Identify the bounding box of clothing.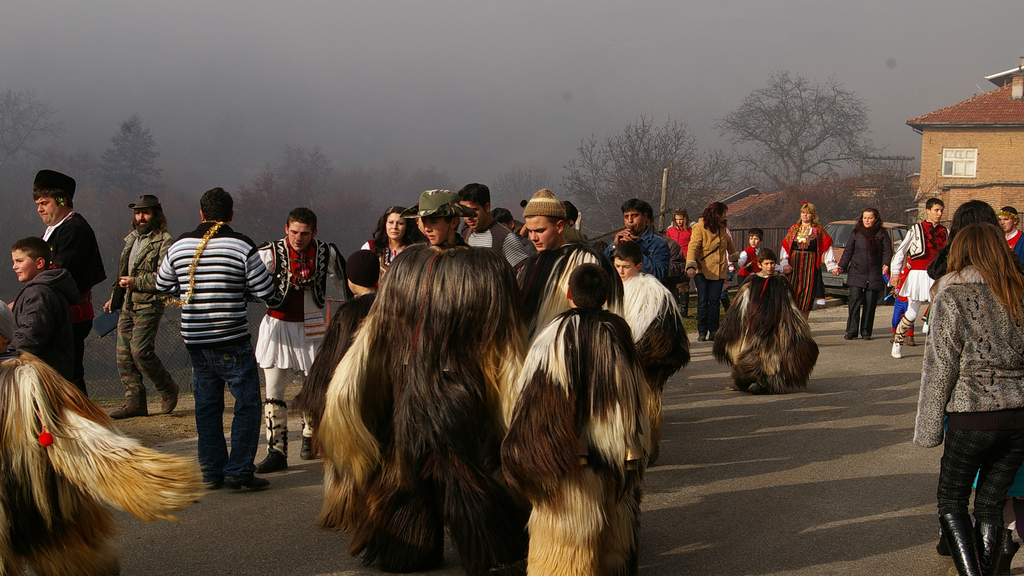
bbox=(40, 208, 109, 323).
